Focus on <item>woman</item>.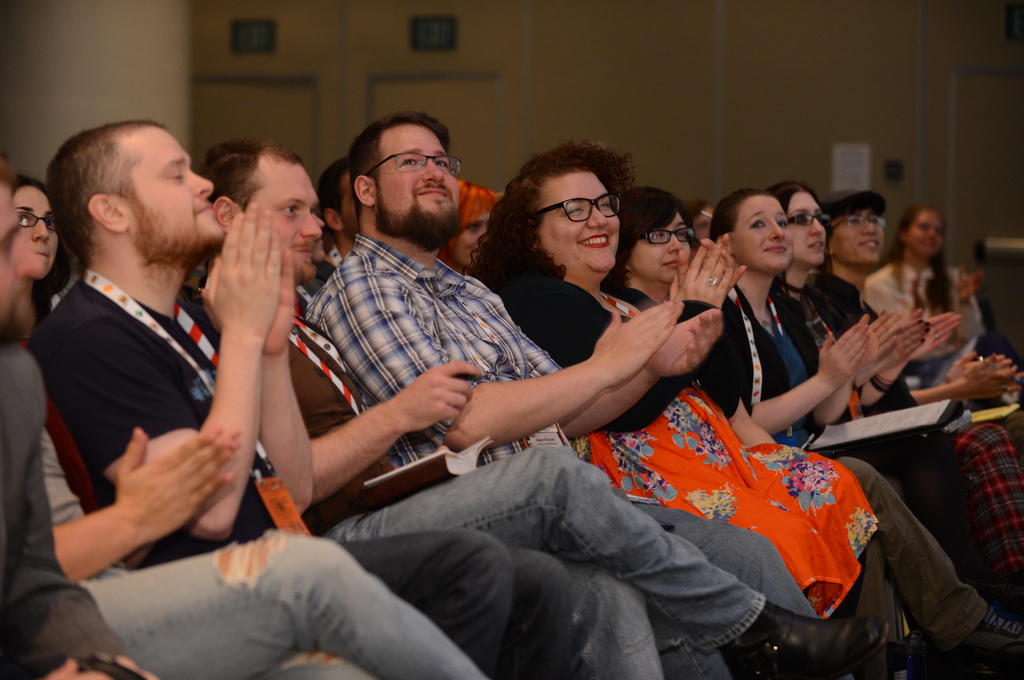
Focused at pyautogui.locateOnScreen(863, 206, 986, 393).
